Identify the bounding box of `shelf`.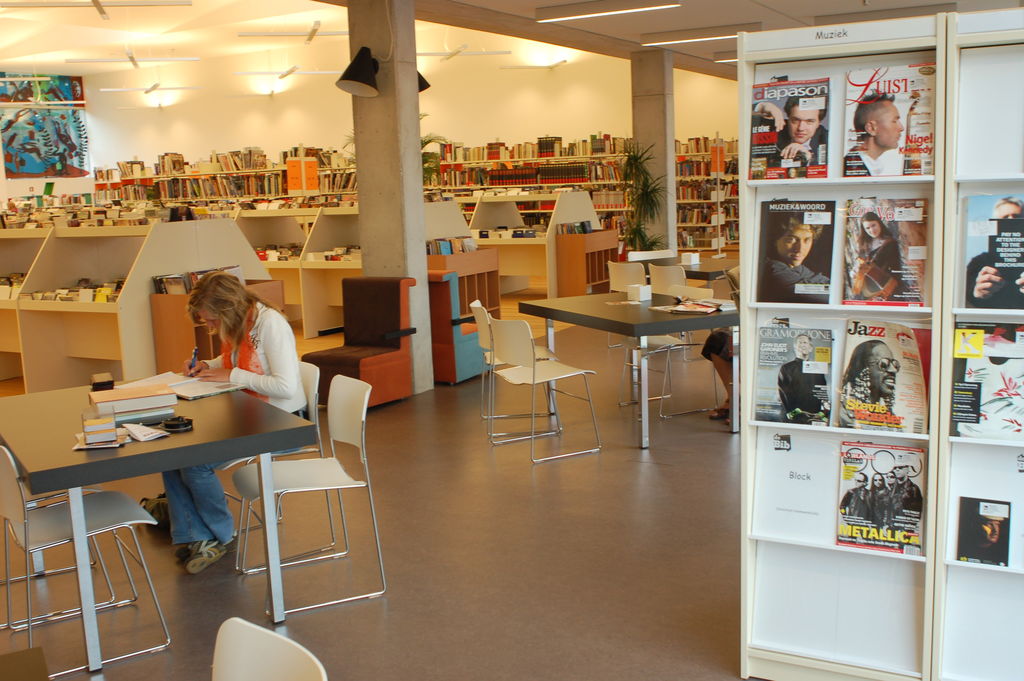
0:213:271:397.
